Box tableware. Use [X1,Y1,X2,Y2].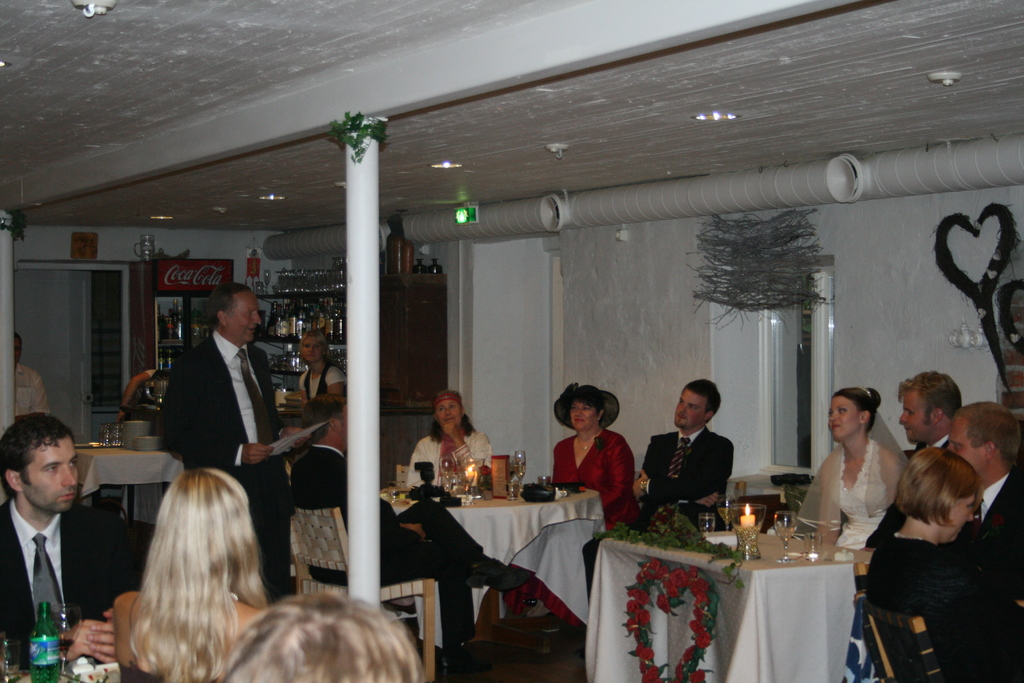
[765,508,797,570].
